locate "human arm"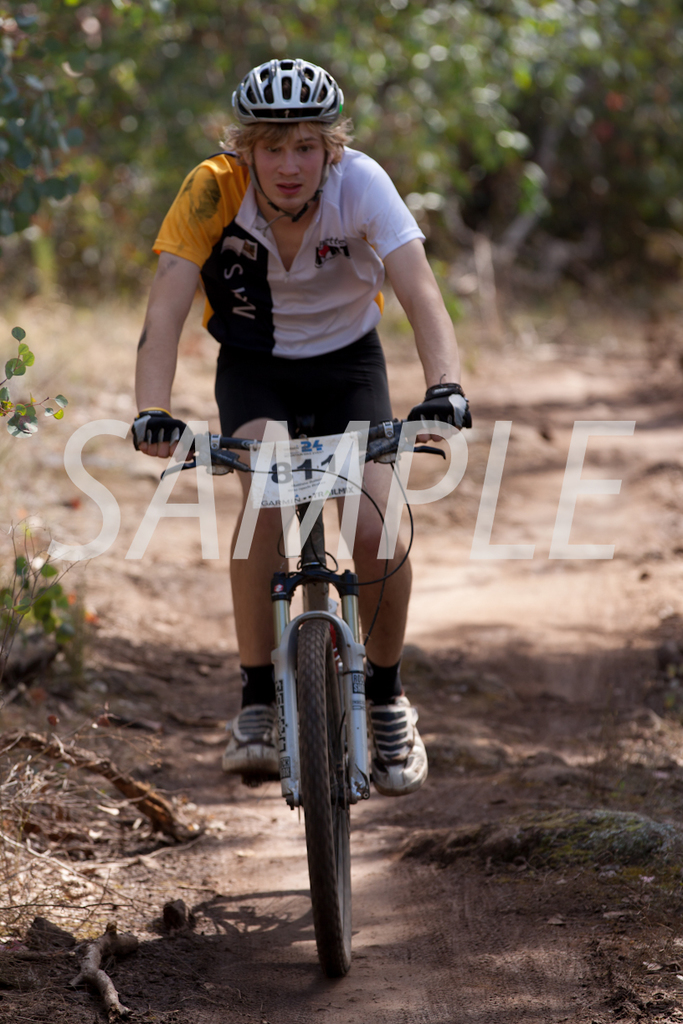
x1=366, y1=151, x2=475, y2=453
